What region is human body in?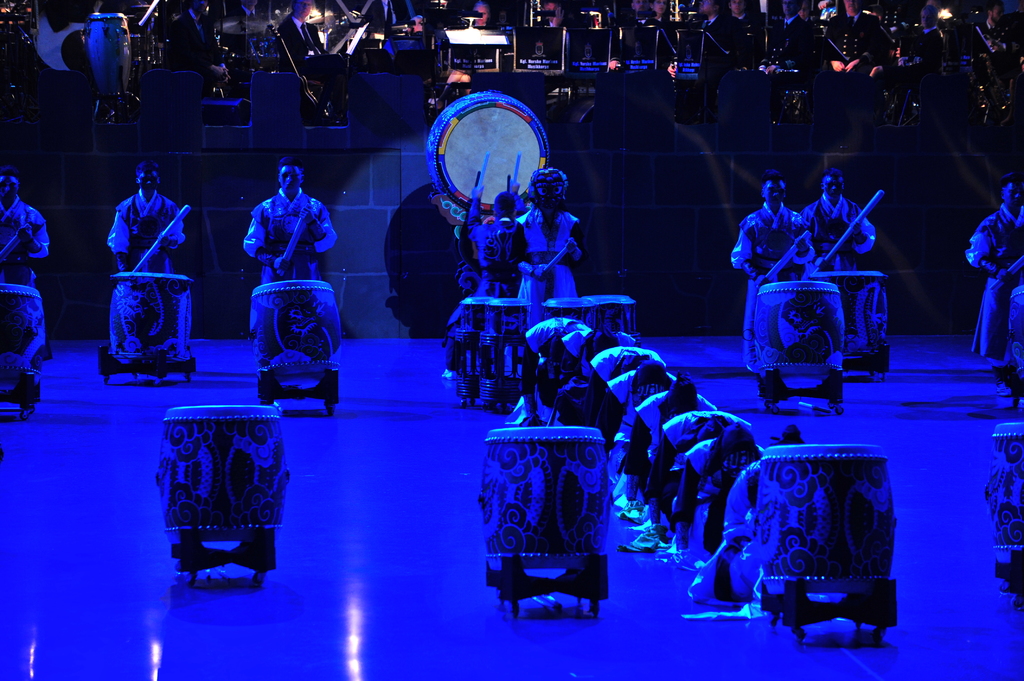
(0,169,51,301).
